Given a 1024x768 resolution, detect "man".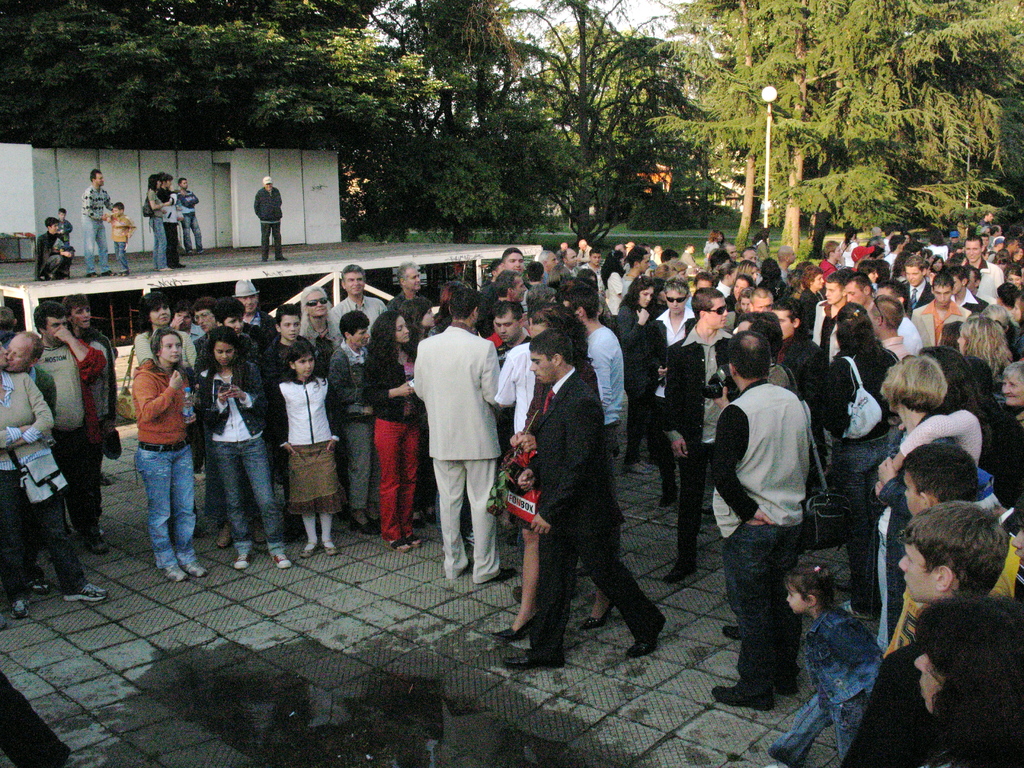
region(0, 307, 17, 333).
